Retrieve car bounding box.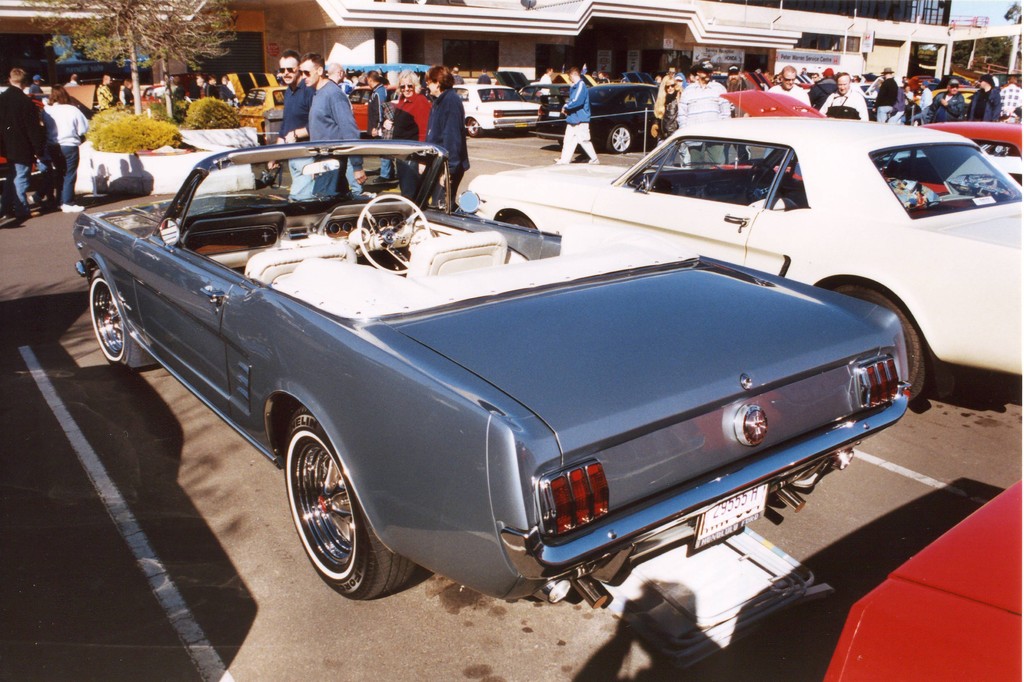
Bounding box: 464 118 1023 380.
